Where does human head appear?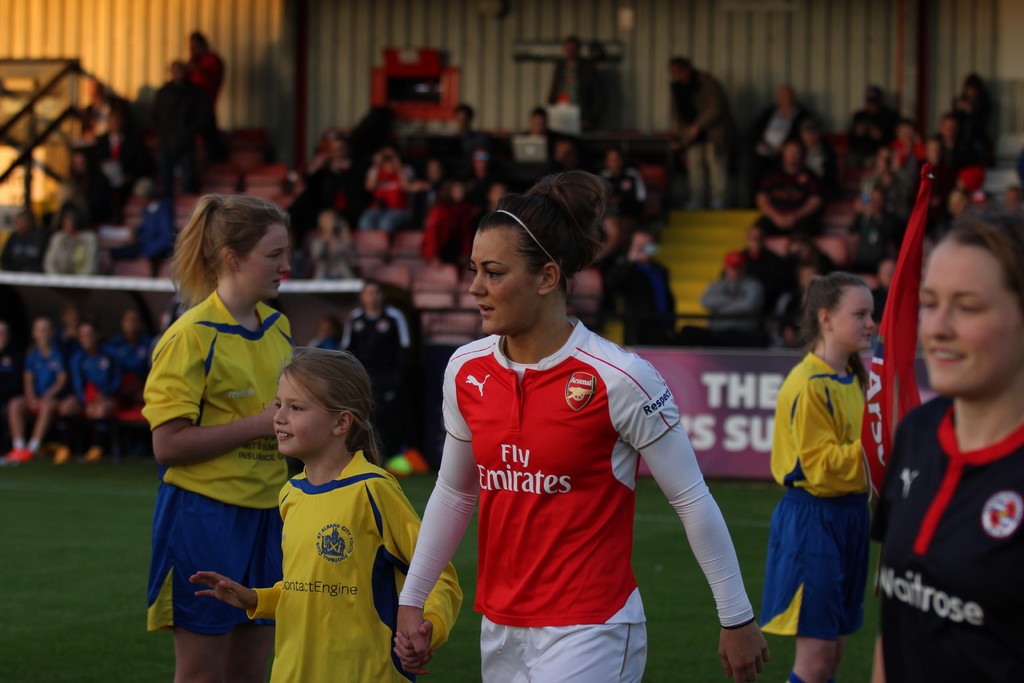
Appears at [527,104,548,135].
